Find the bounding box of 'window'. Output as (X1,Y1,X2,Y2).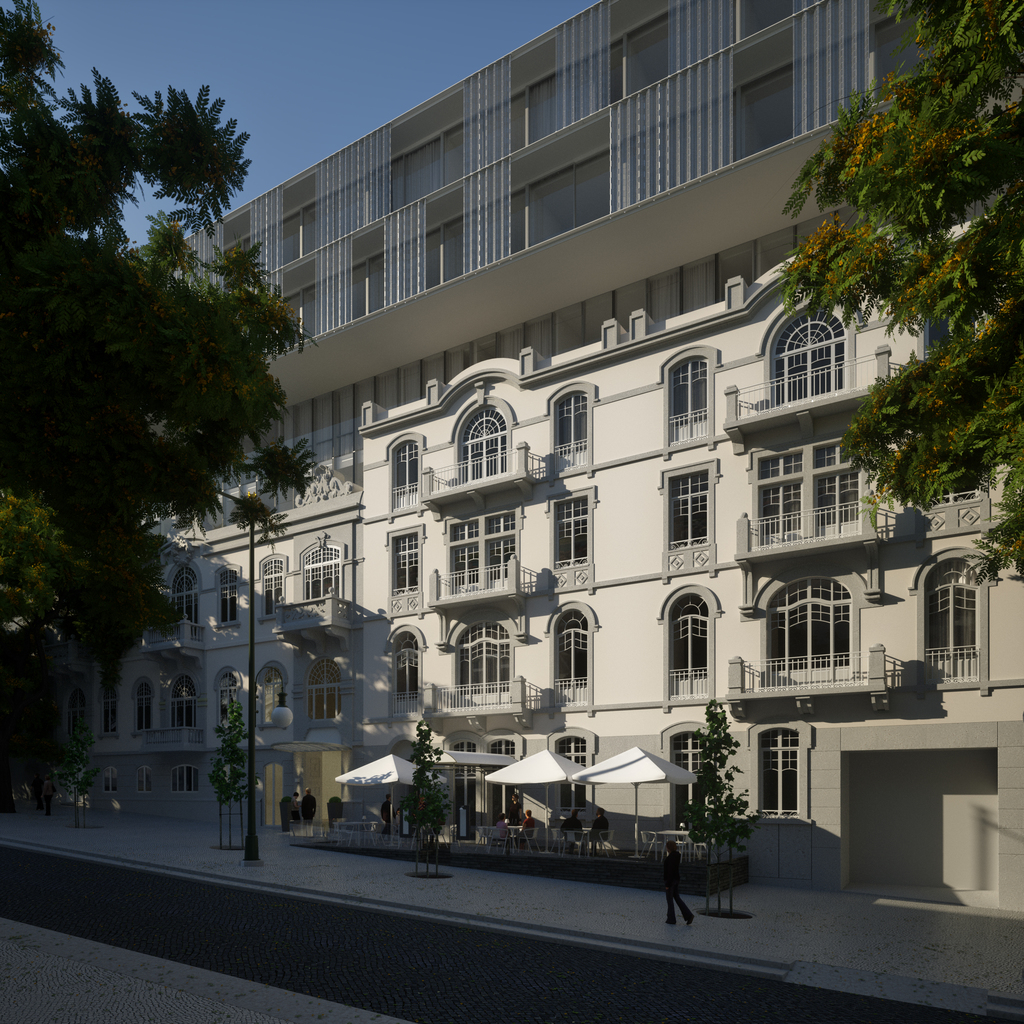
(660,724,721,830).
